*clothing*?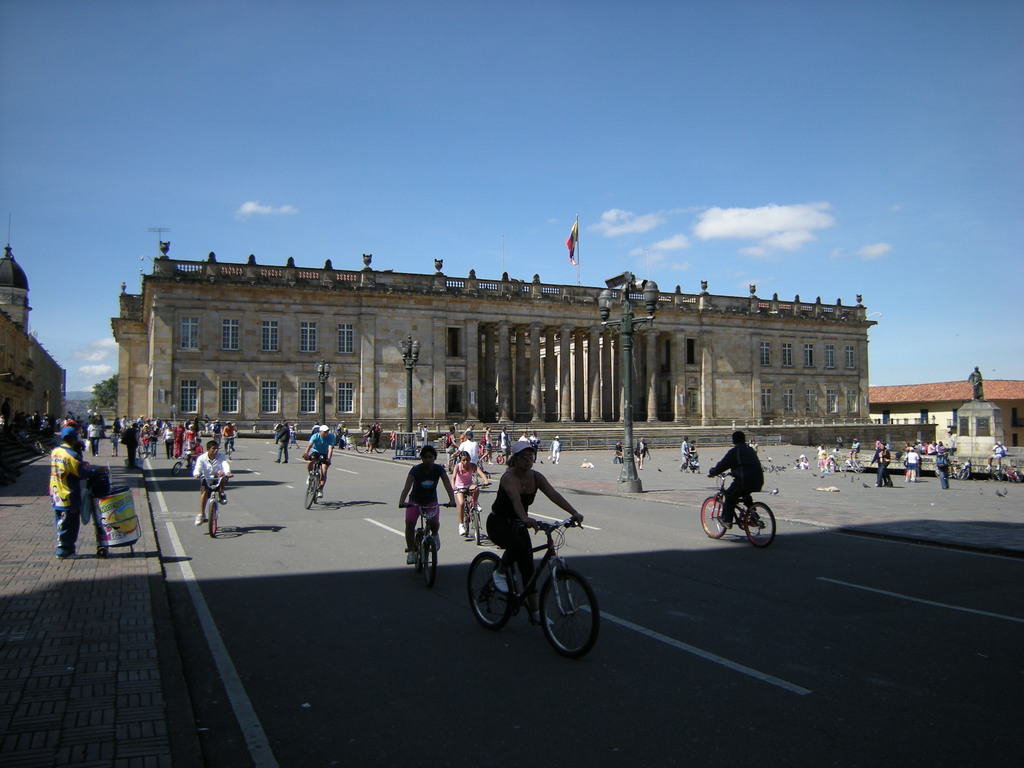
select_region(485, 471, 535, 595)
